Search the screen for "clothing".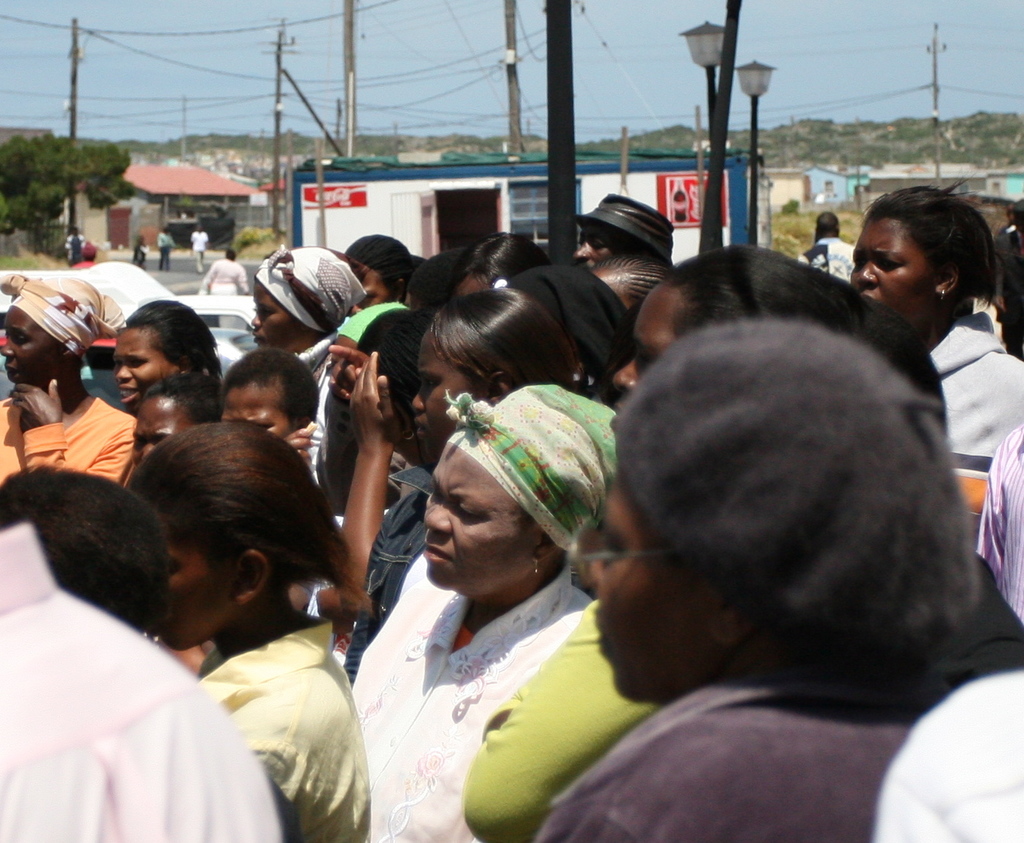
Found at 0/519/289/842.
